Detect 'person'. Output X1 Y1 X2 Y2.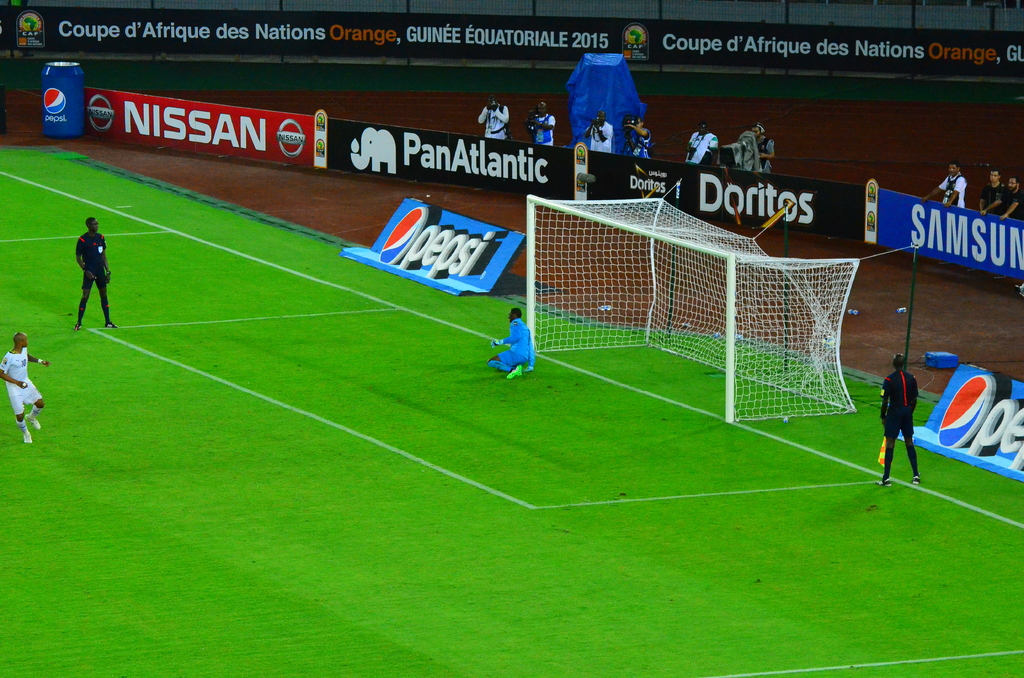
477 87 514 140.
